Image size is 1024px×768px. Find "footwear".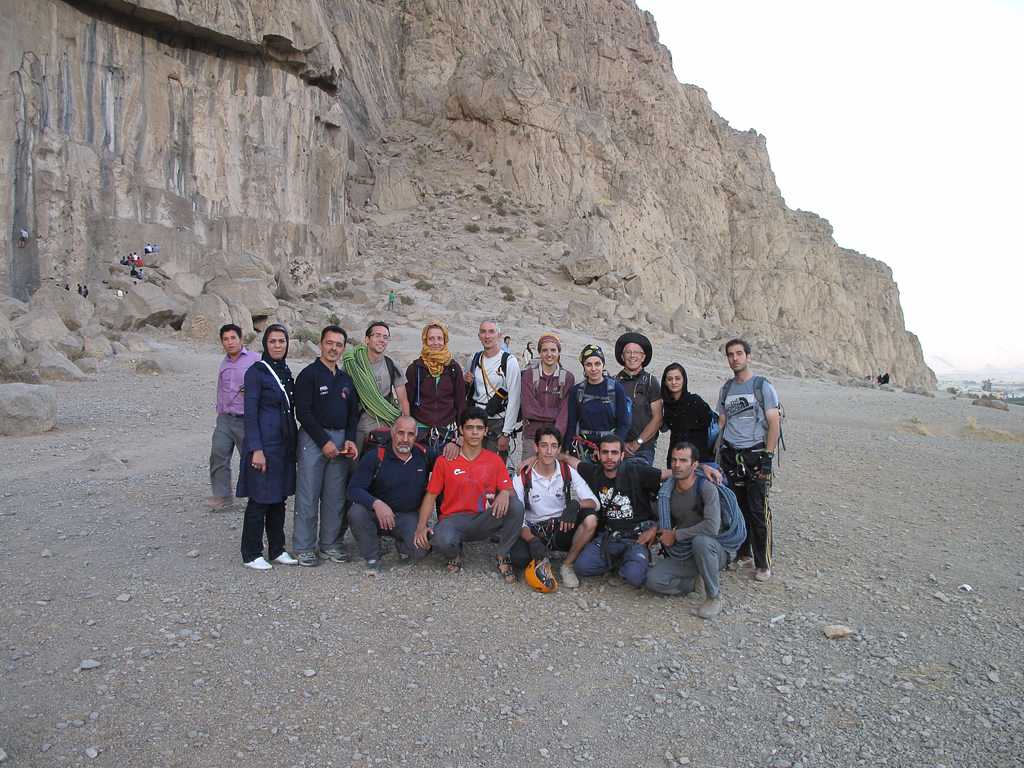
bbox=(361, 563, 380, 572).
